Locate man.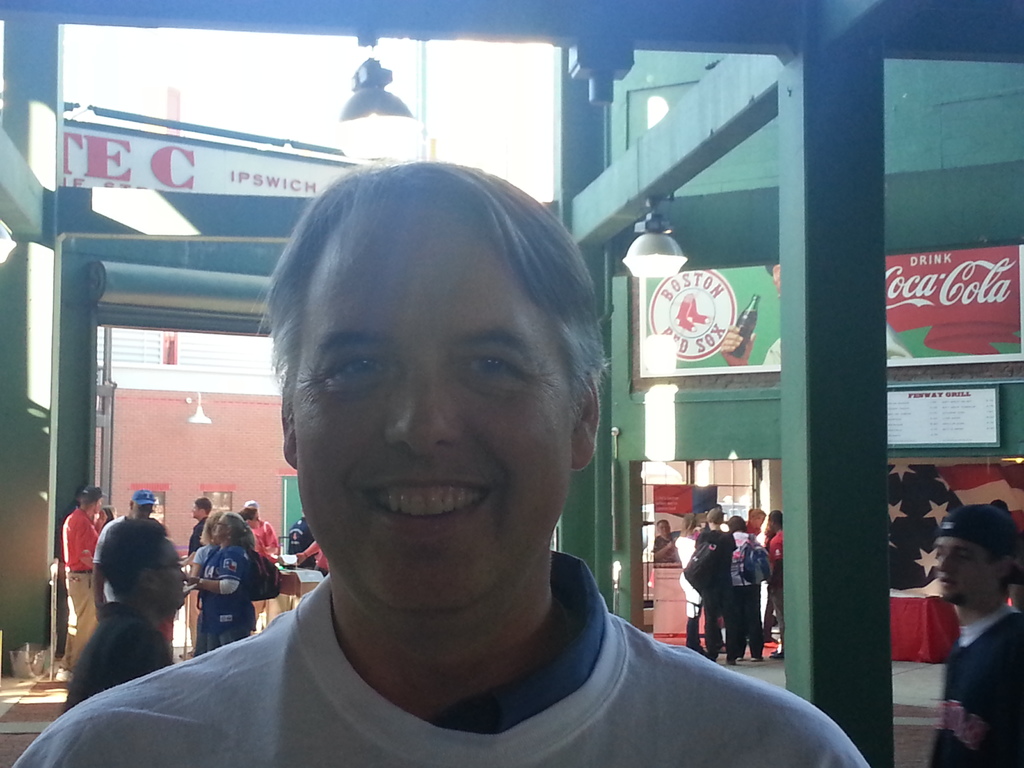
Bounding box: [59,484,102,681].
